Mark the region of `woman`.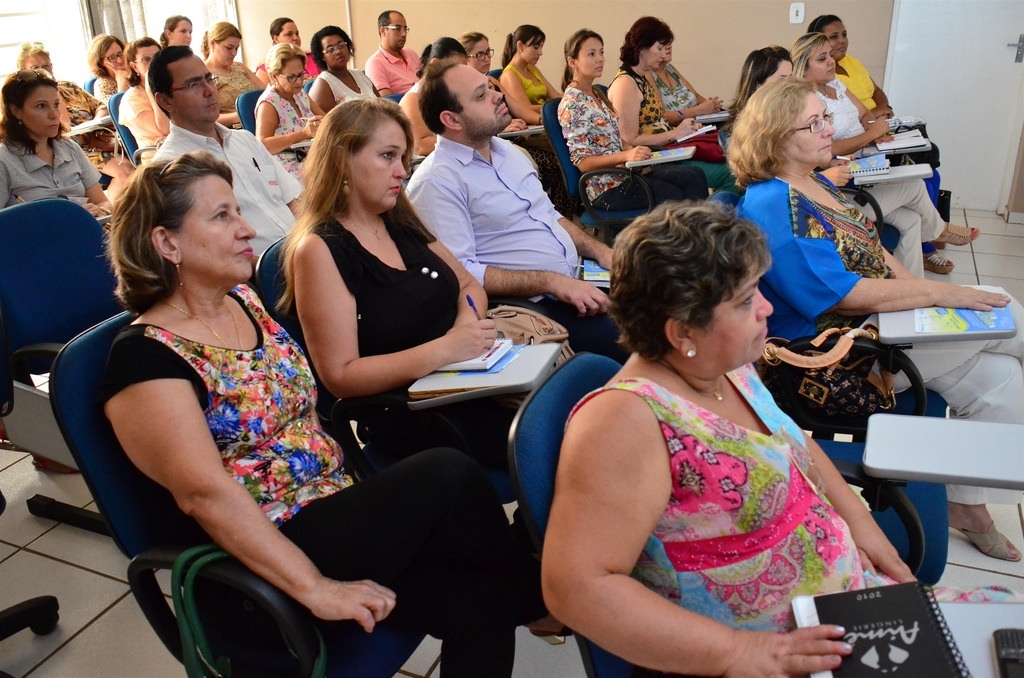
Region: bbox=(789, 33, 959, 274).
